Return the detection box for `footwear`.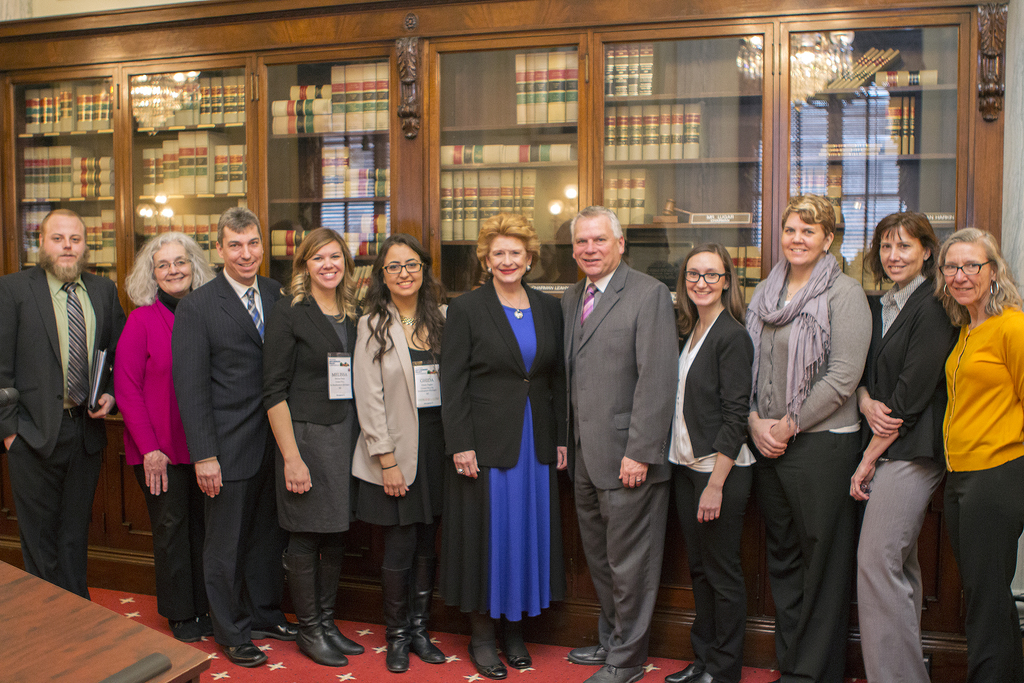
box=[277, 569, 340, 676].
